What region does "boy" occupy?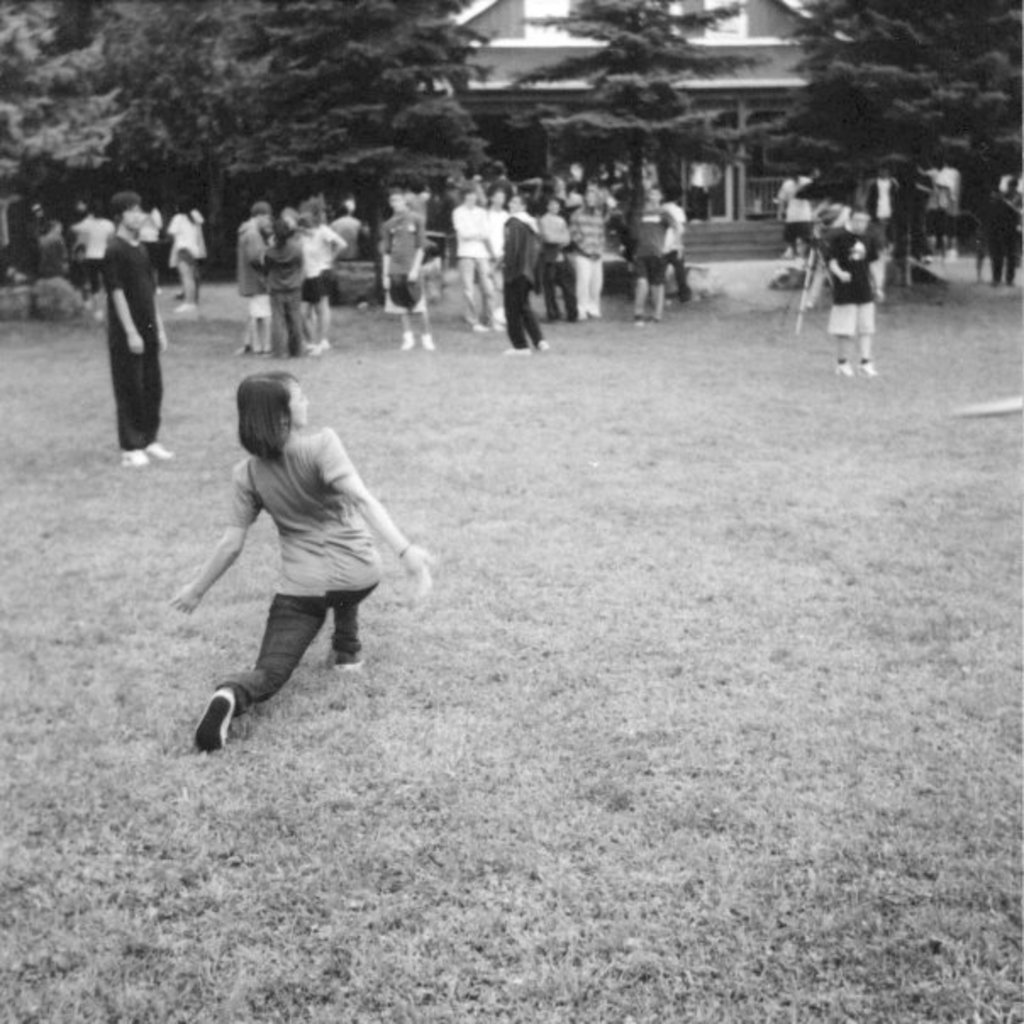
BBox(449, 190, 505, 336).
